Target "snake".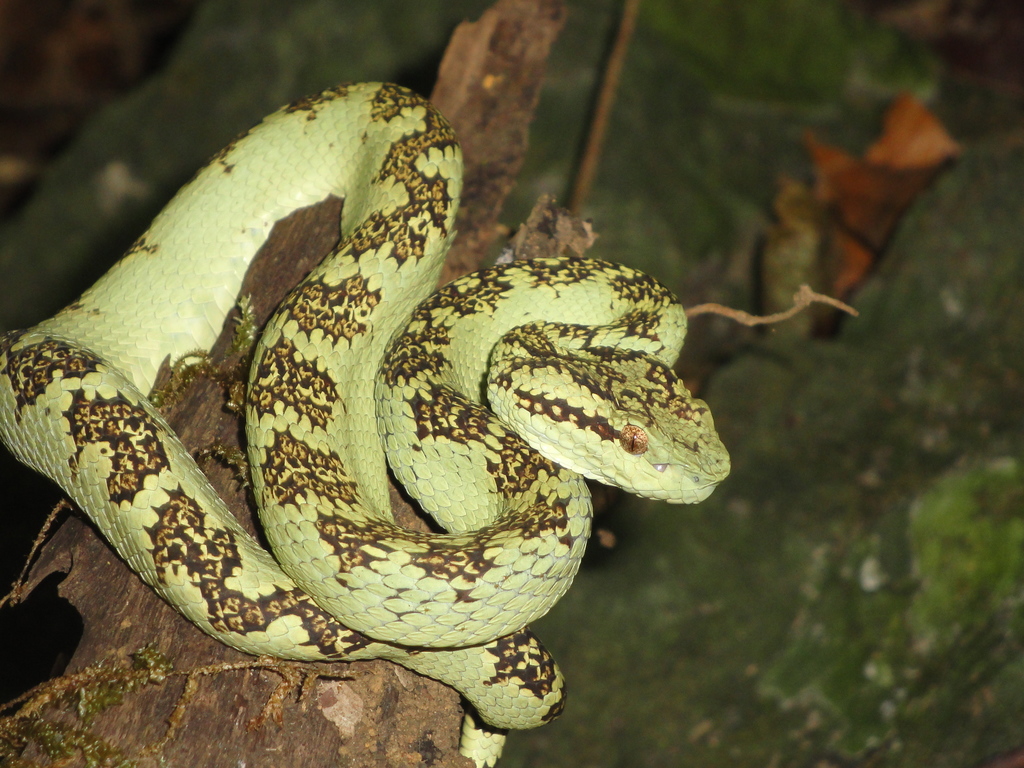
Target region: region(0, 79, 734, 767).
